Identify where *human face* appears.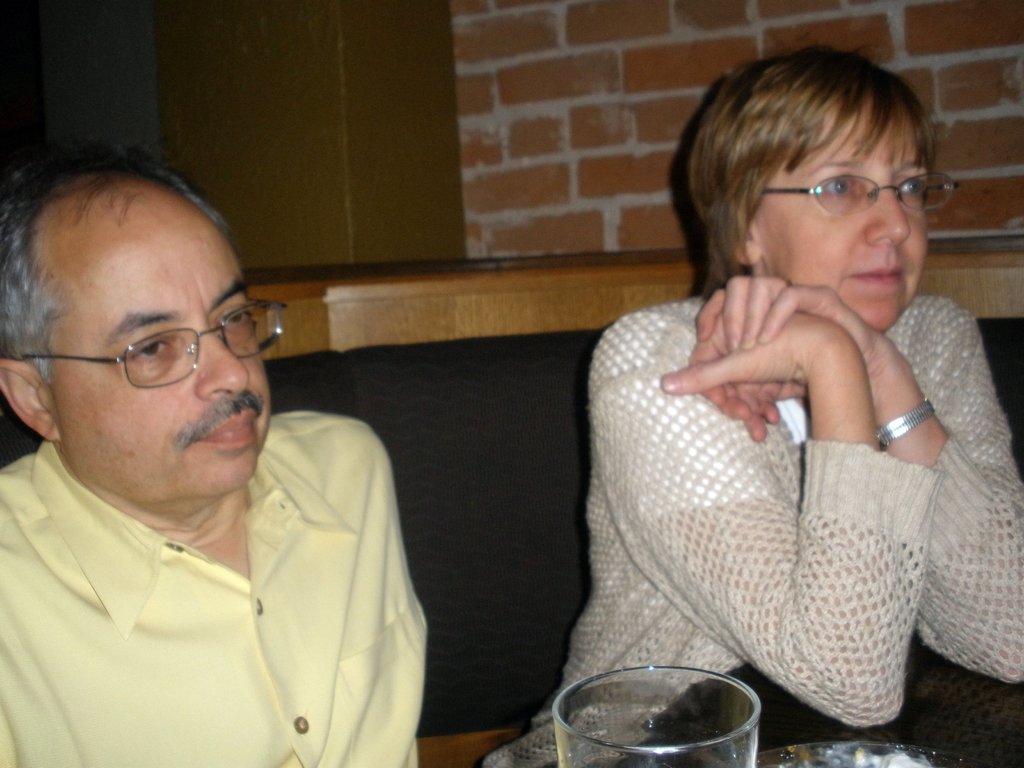
Appears at Rect(753, 109, 927, 329).
